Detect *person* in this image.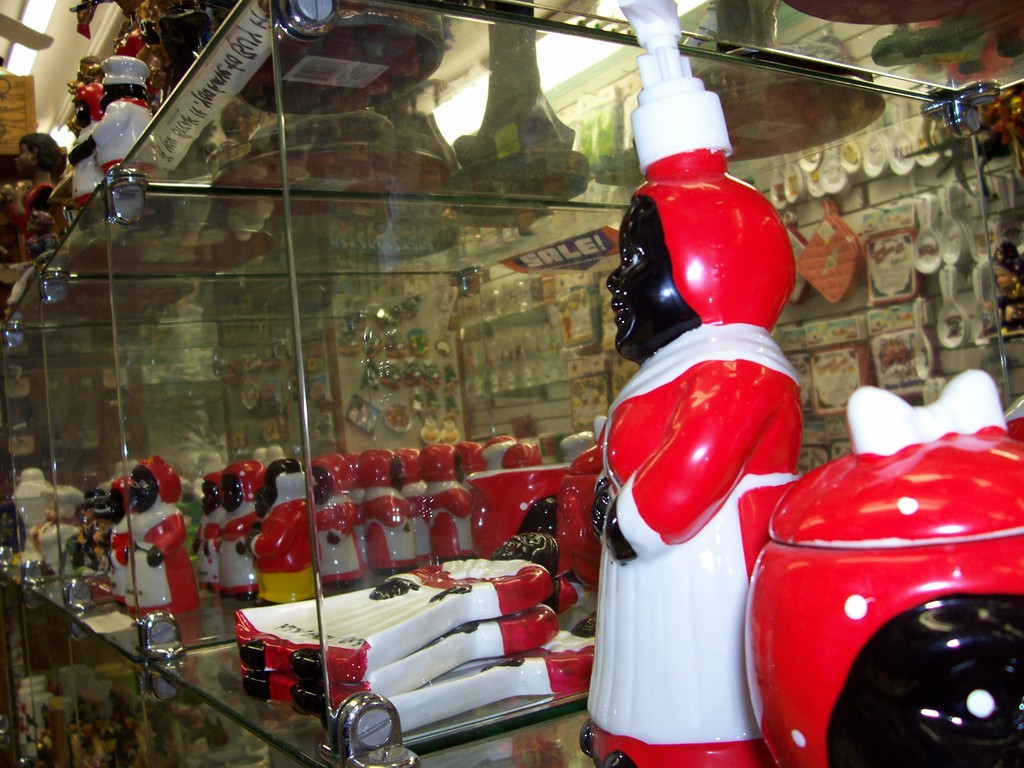
Detection: crop(573, 112, 811, 767).
